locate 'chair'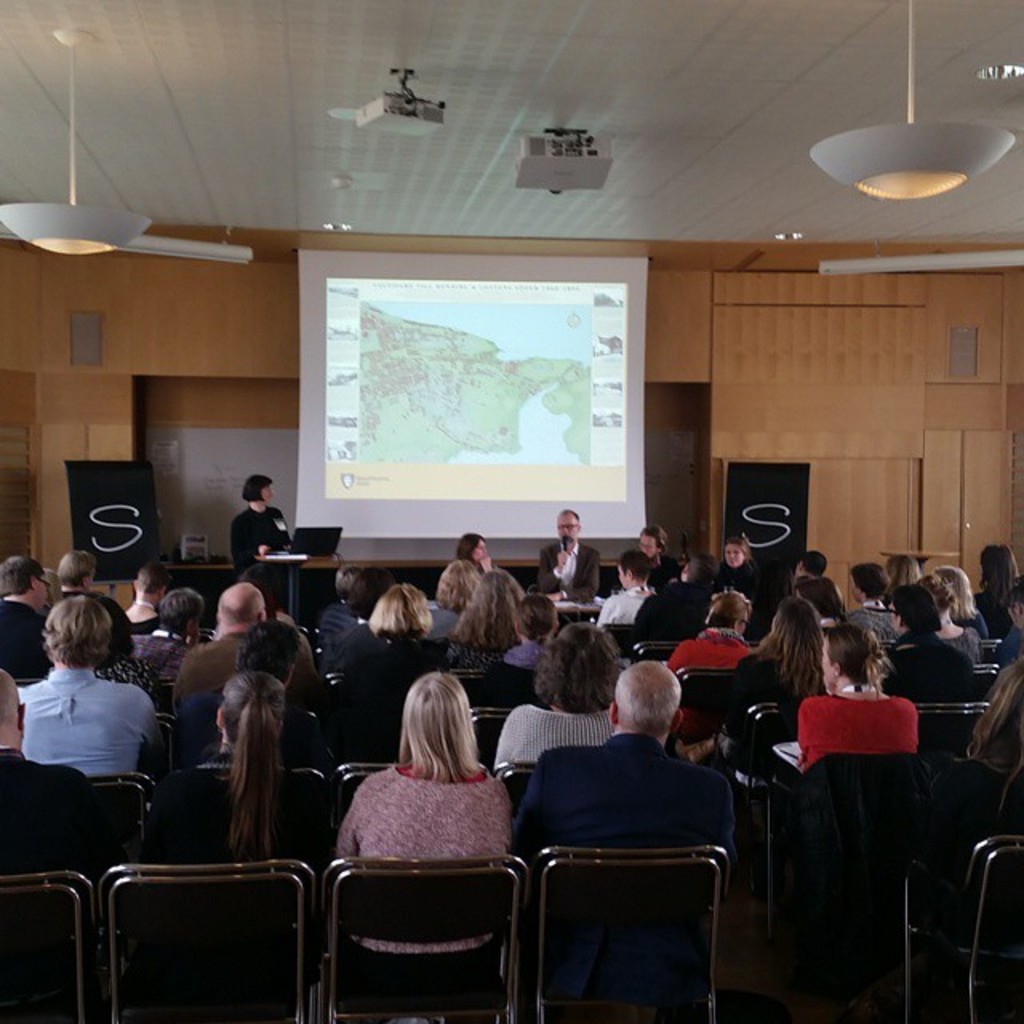
162:709:182:766
